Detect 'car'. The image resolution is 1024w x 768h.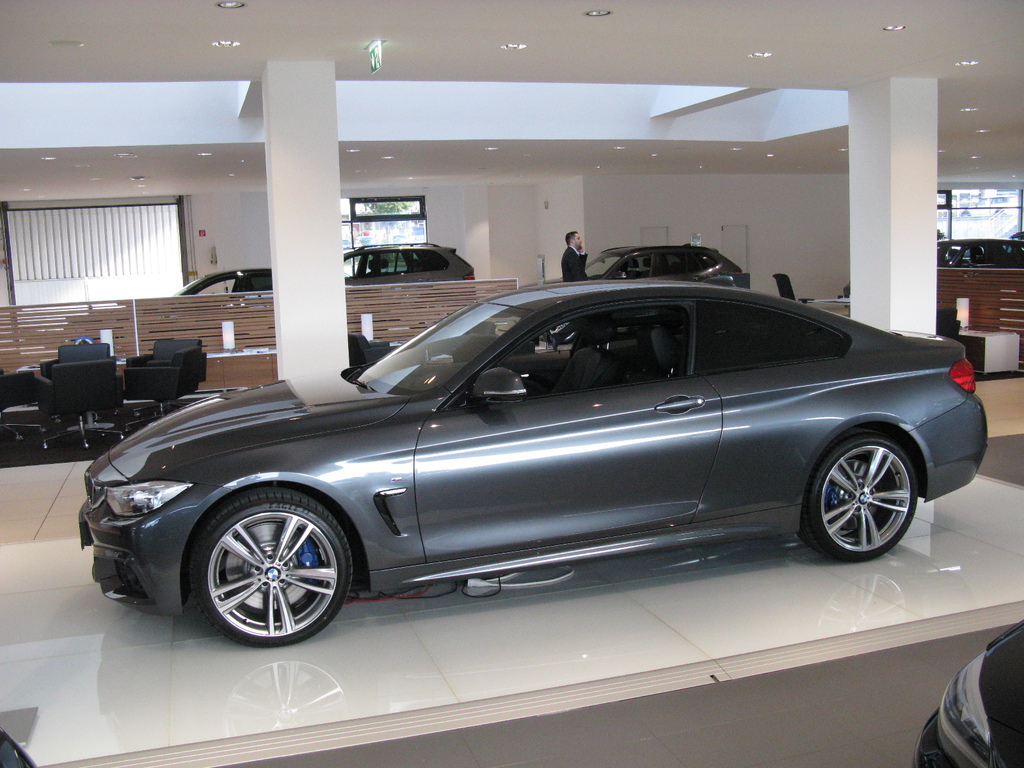
detection(346, 243, 474, 284).
